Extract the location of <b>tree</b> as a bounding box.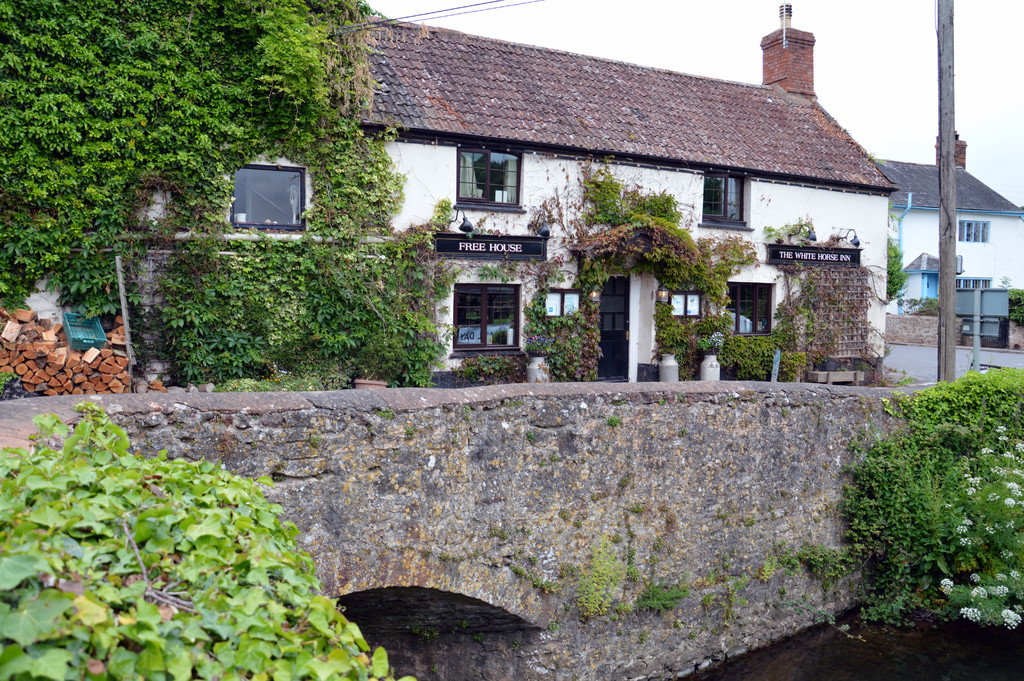
(0, 0, 389, 322).
